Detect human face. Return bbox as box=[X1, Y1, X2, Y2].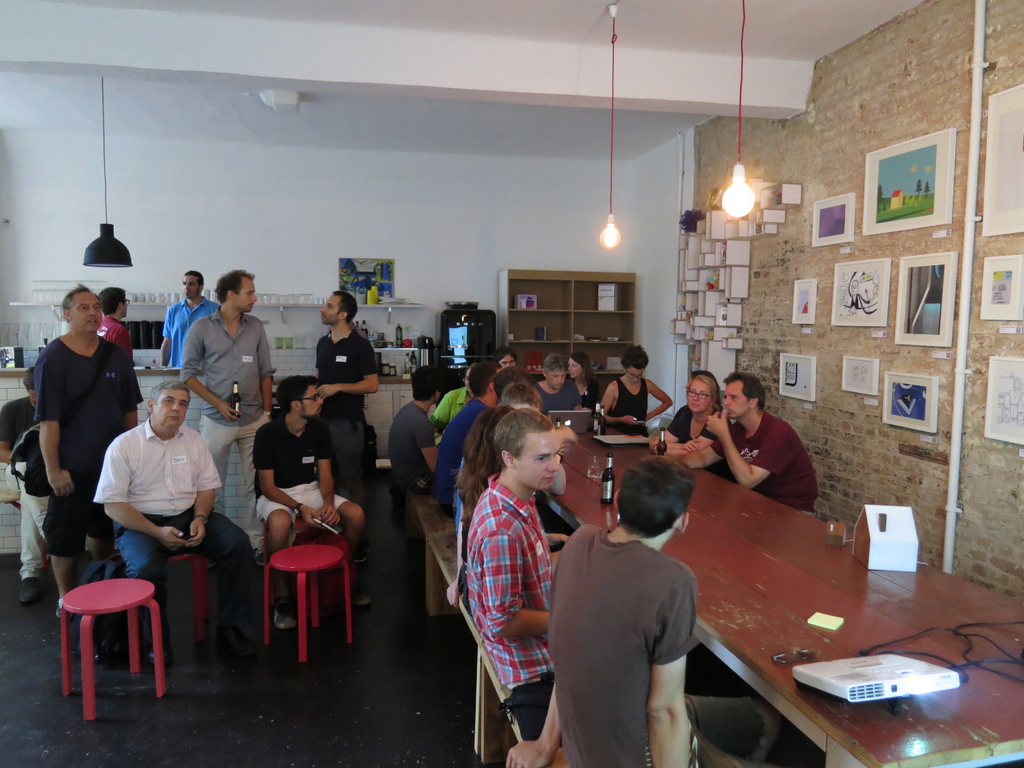
box=[511, 430, 559, 490].
